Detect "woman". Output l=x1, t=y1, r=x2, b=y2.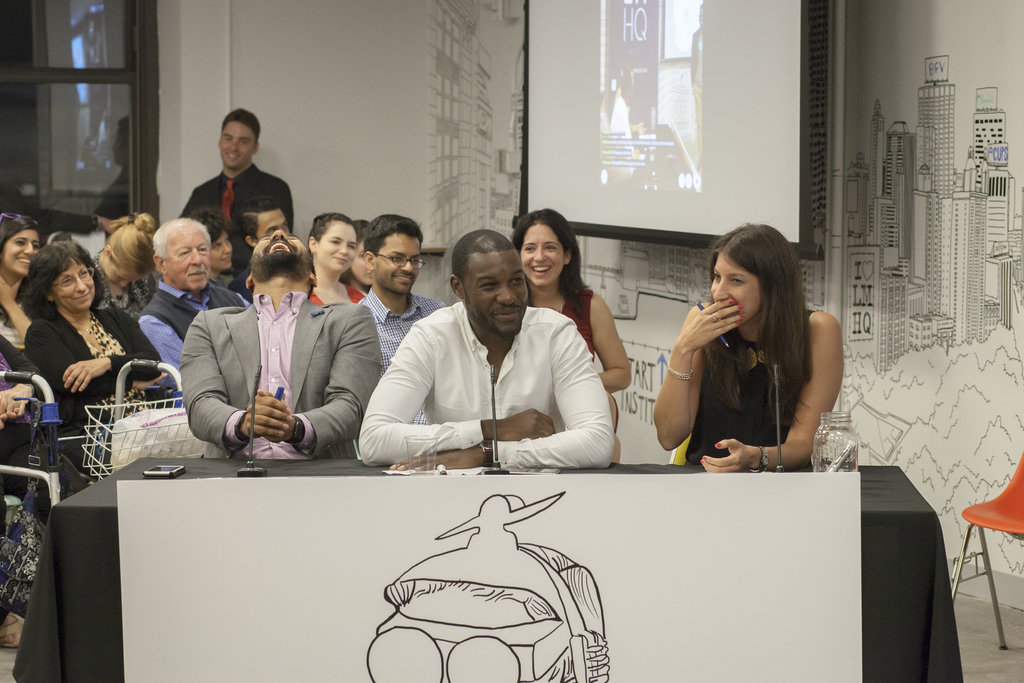
l=90, t=211, r=161, b=320.
